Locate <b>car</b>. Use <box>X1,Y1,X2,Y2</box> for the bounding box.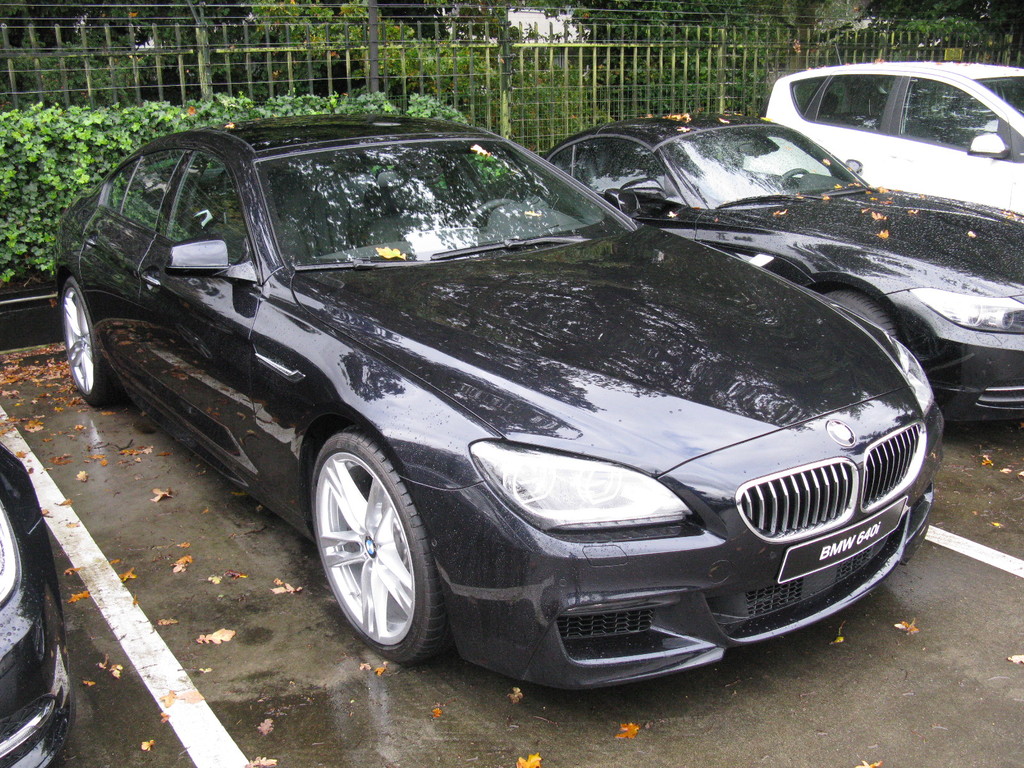
<box>0,441,77,767</box>.
